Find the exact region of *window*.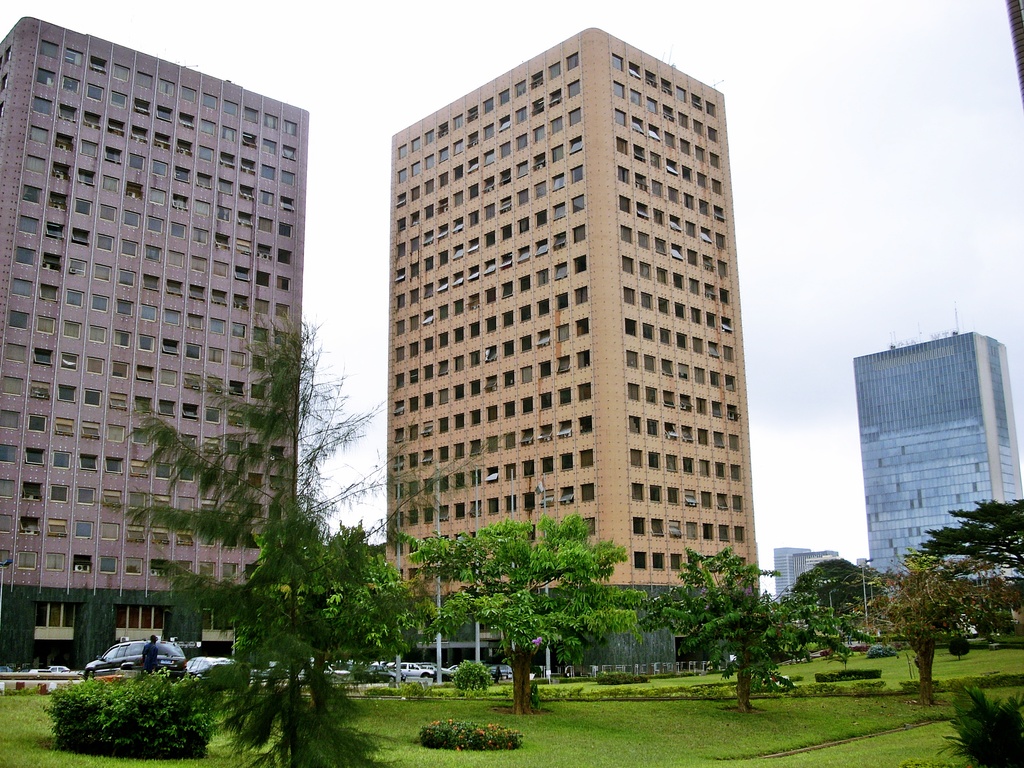
Exact region: bbox=[574, 225, 583, 241].
